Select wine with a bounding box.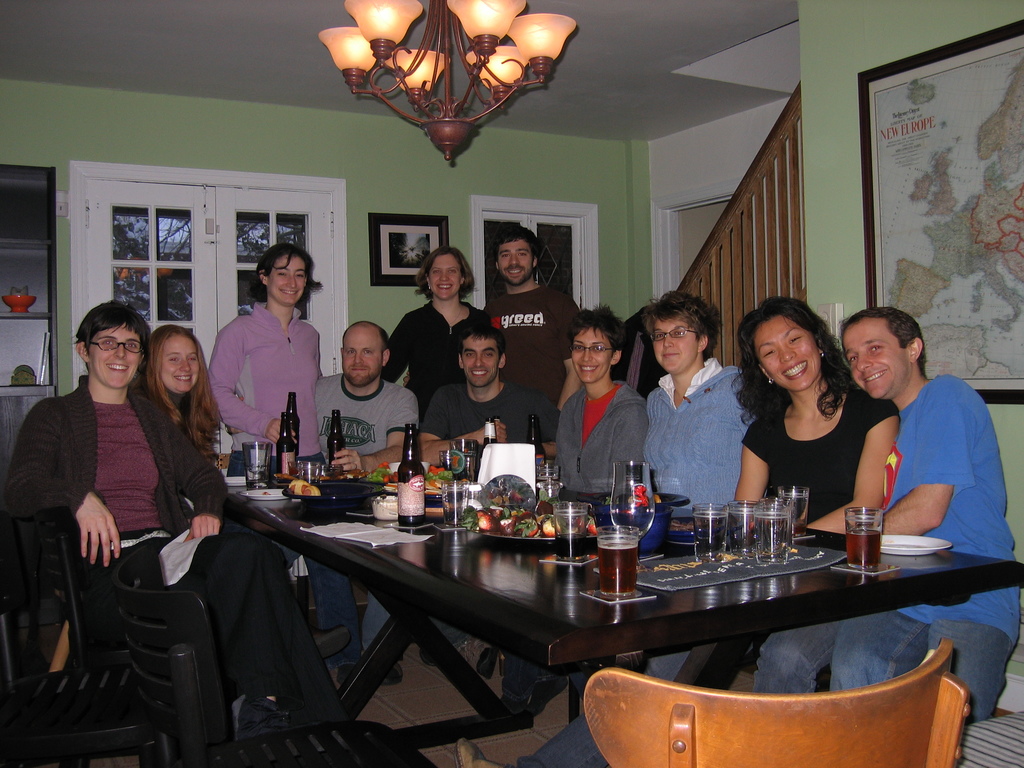
<box>284,389,301,456</box>.
